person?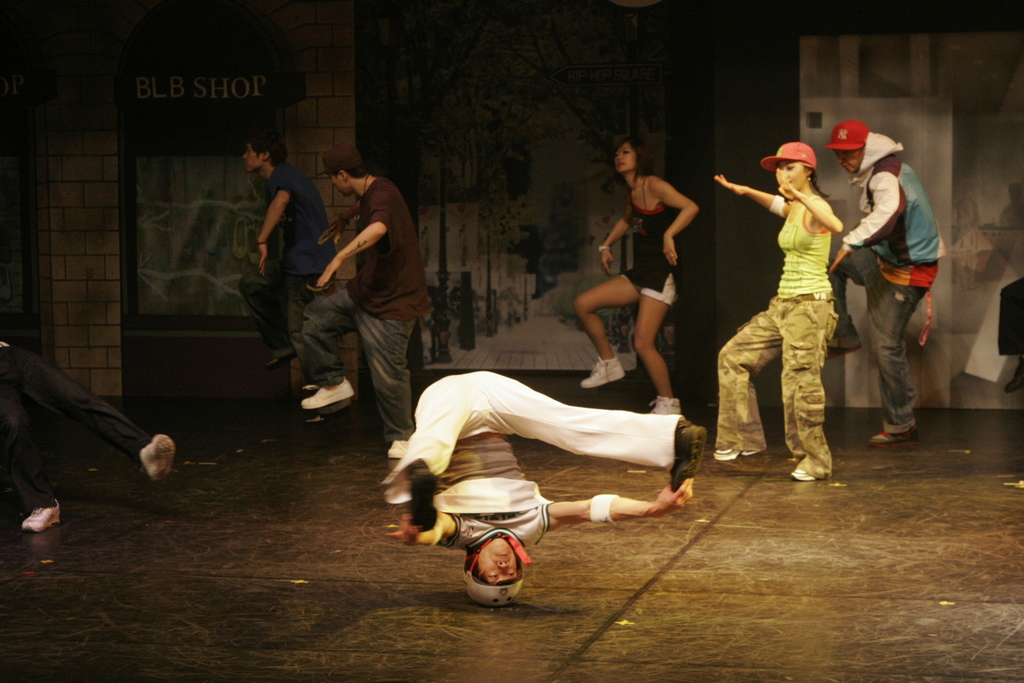
759,142,819,173
